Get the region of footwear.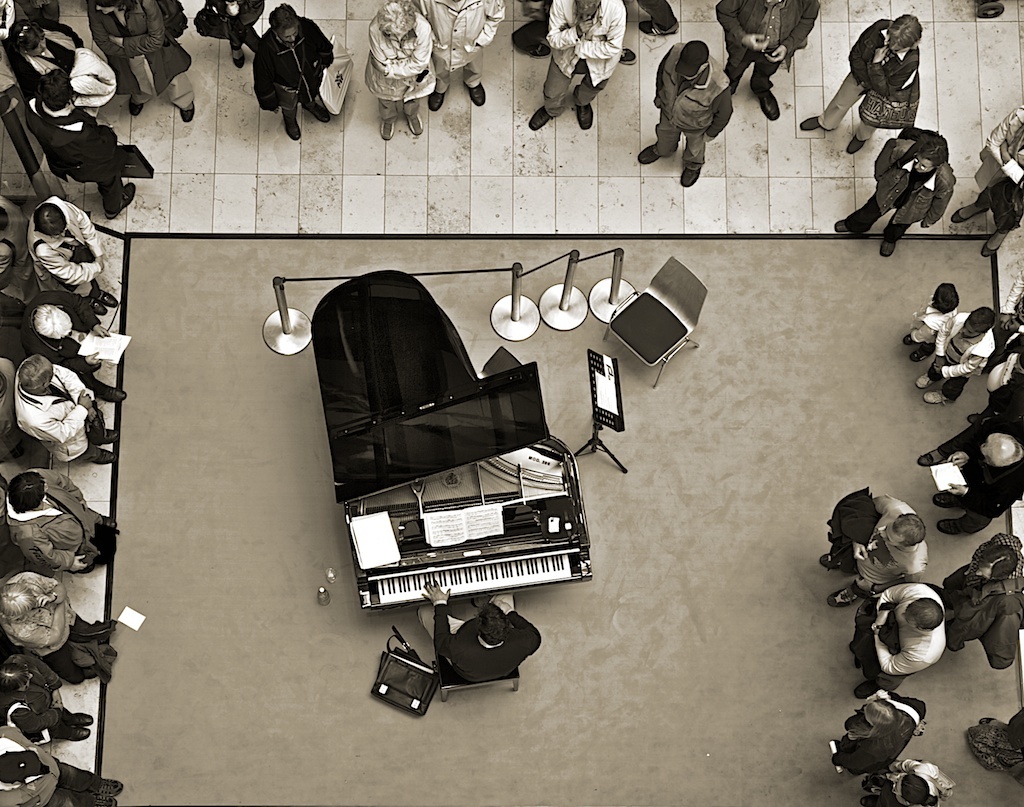
box=[635, 19, 672, 39].
